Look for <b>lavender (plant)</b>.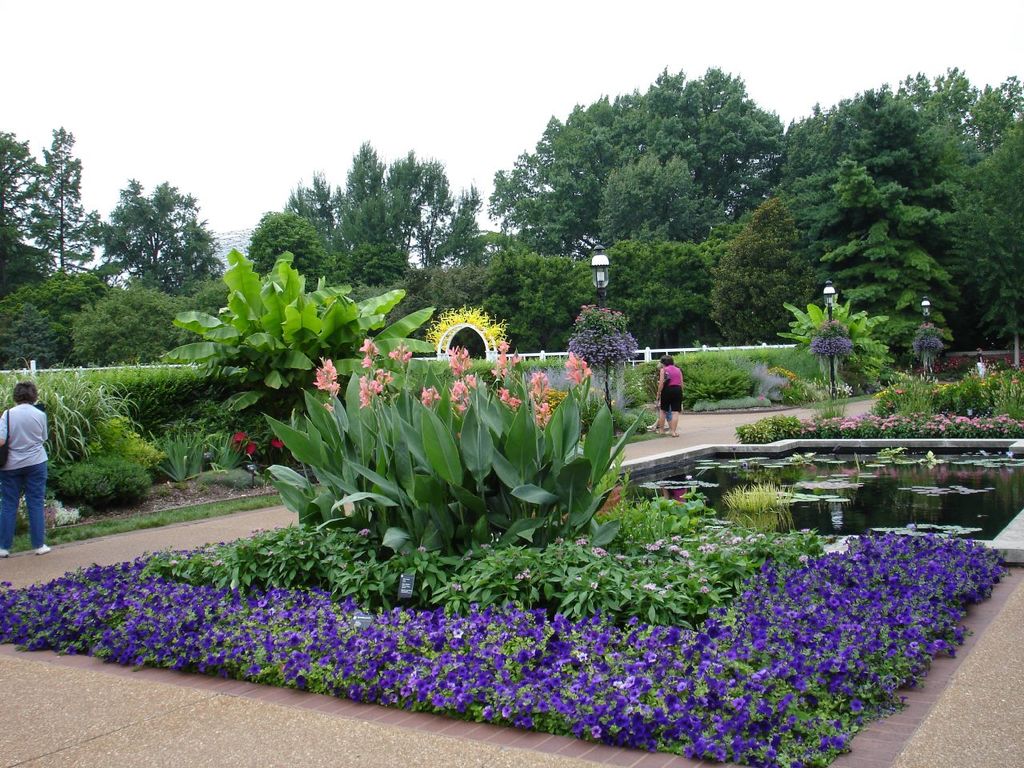
Found: select_region(566, 325, 638, 370).
